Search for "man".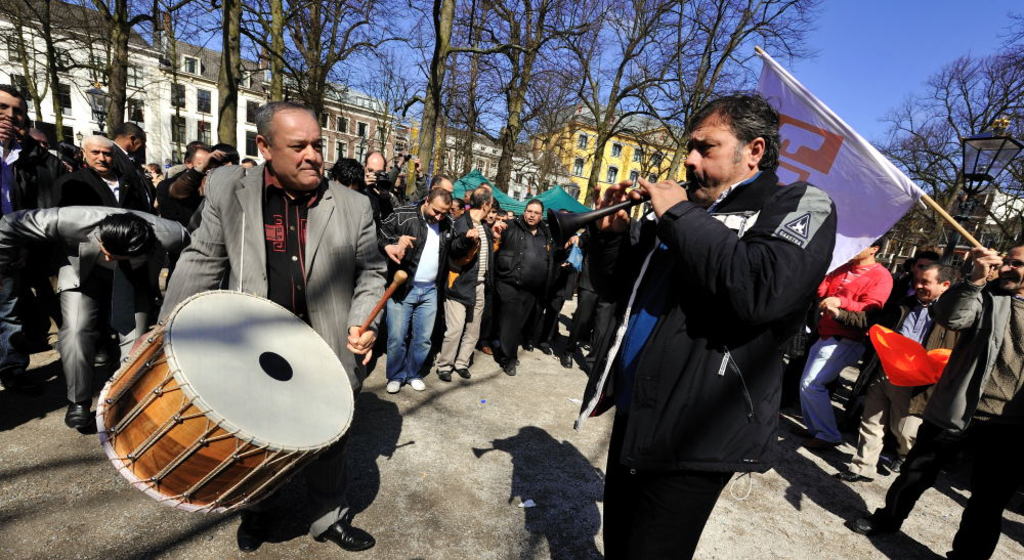
Found at x1=163, y1=145, x2=213, y2=179.
